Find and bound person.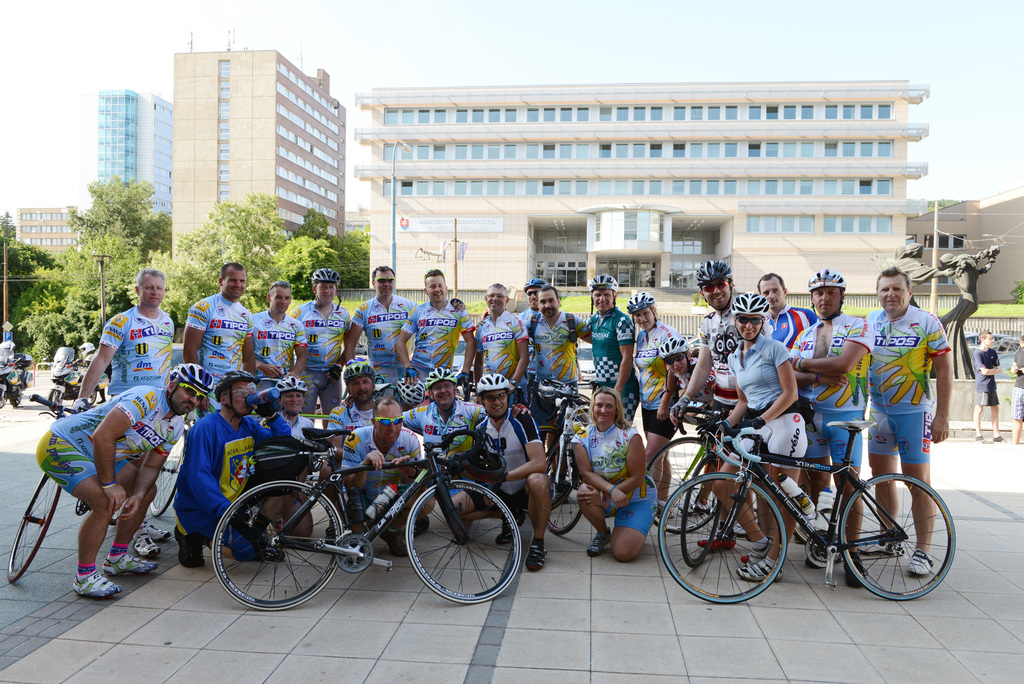
Bound: [72, 336, 90, 389].
